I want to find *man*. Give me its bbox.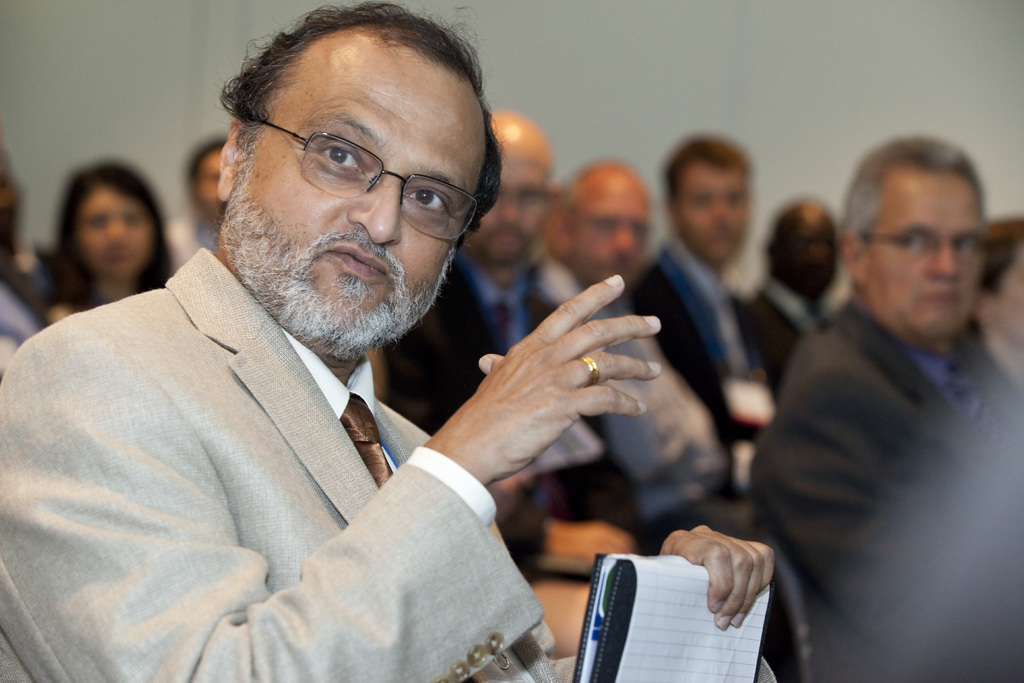
x1=376 y1=110 x2=637 y2=555.
